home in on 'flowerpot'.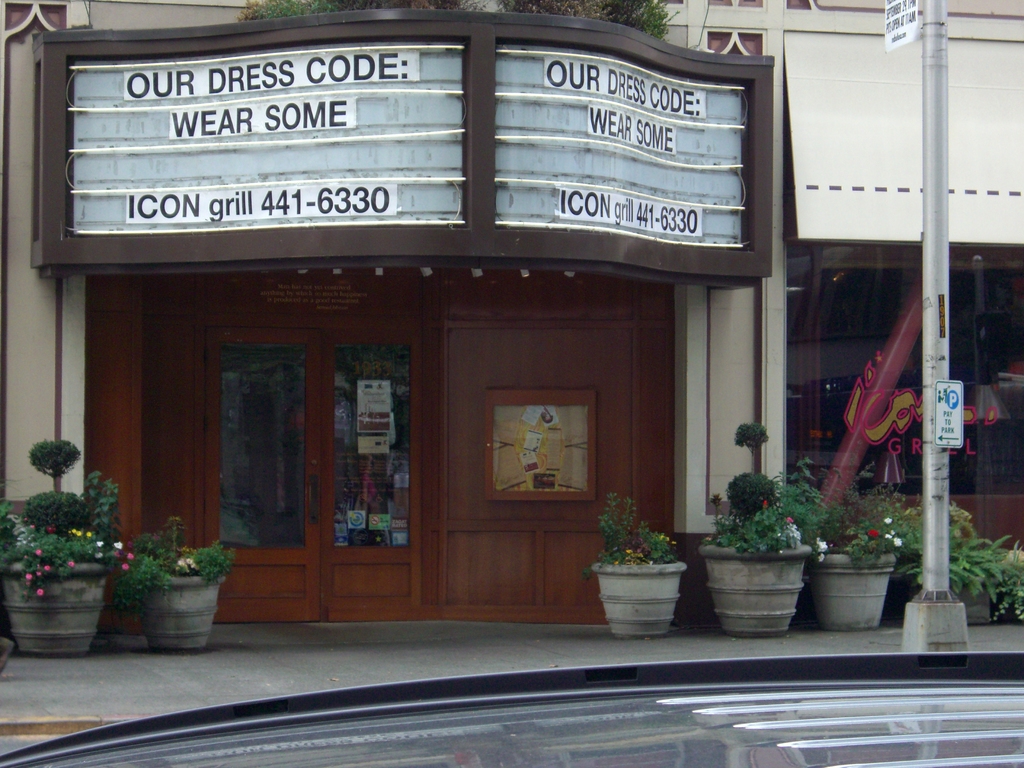
Homed in at {"left": 809, "top": 552, "right": 897, "bottom": 630}.
